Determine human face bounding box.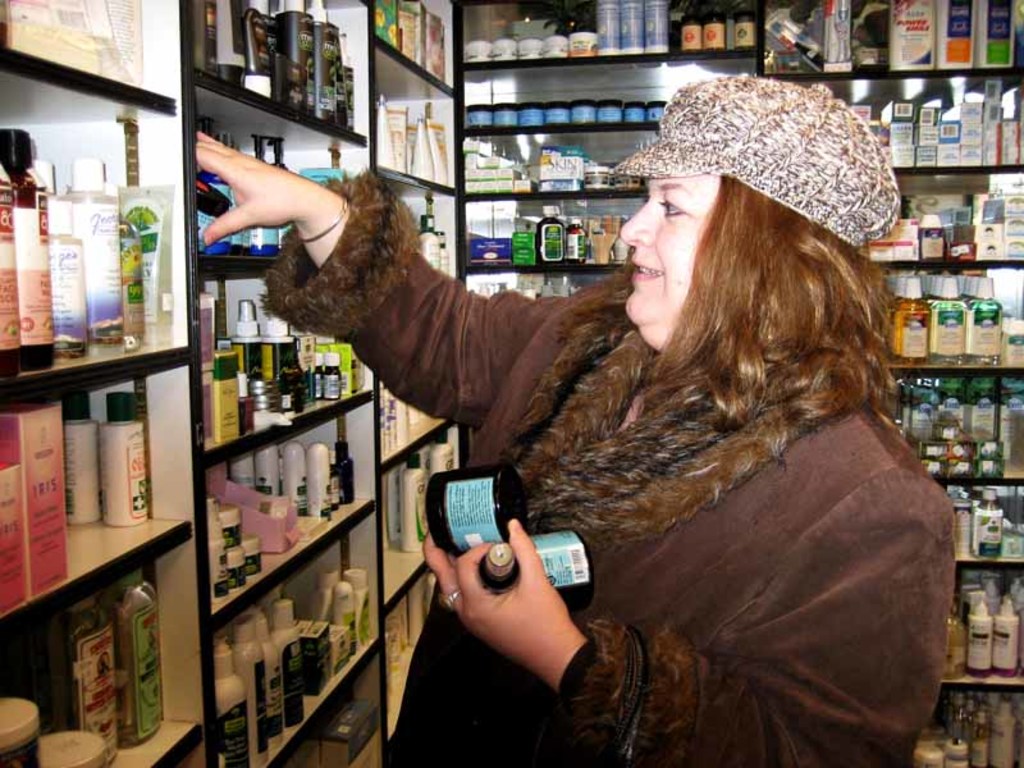
Determined: <box>623,177,719,326</box>.
